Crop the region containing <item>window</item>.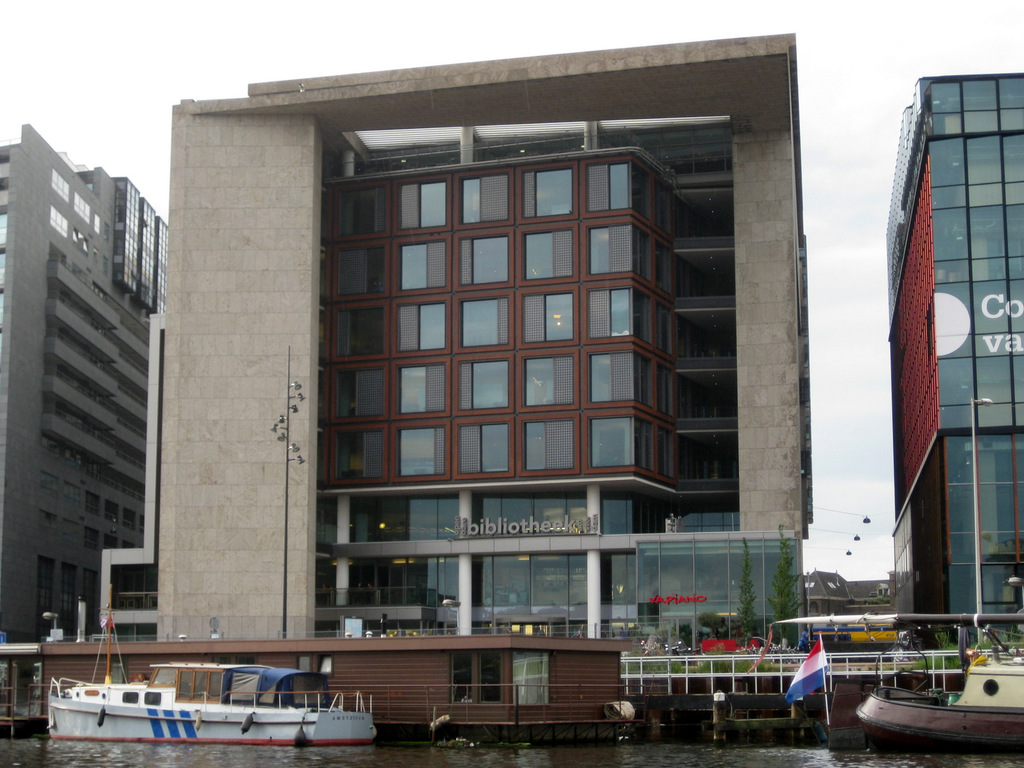
Crop region: <box>518,279,575,344</box>.
